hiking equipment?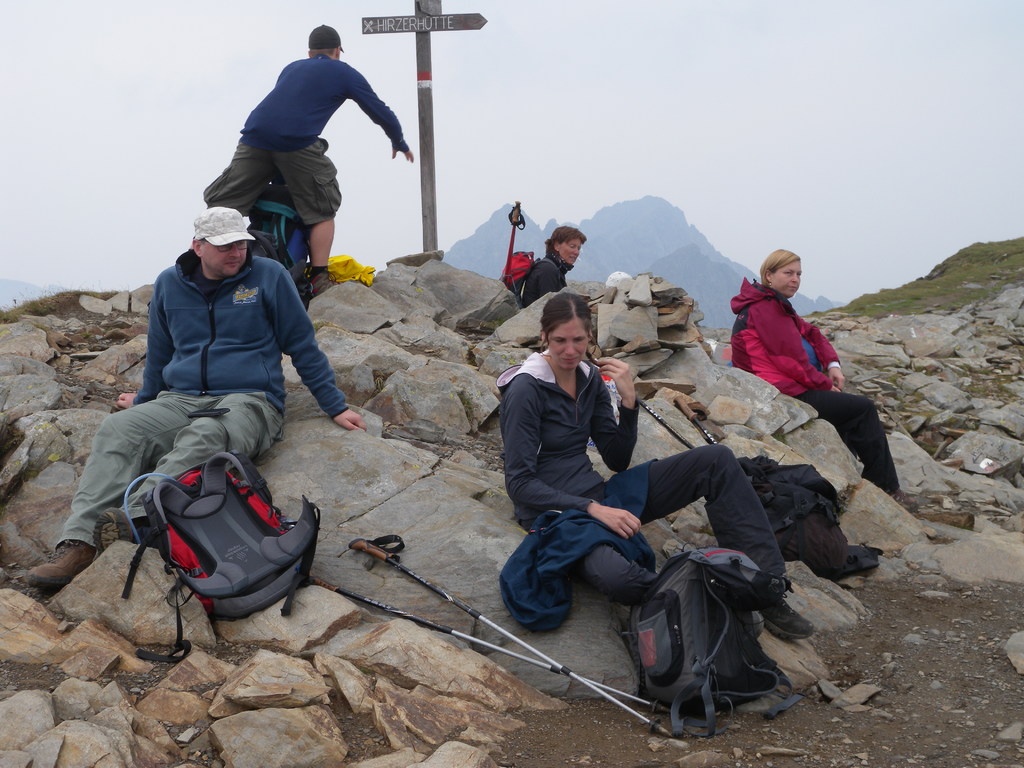
{"x1": 116, "y1": 442, "x2": 329, "y2": 669}
